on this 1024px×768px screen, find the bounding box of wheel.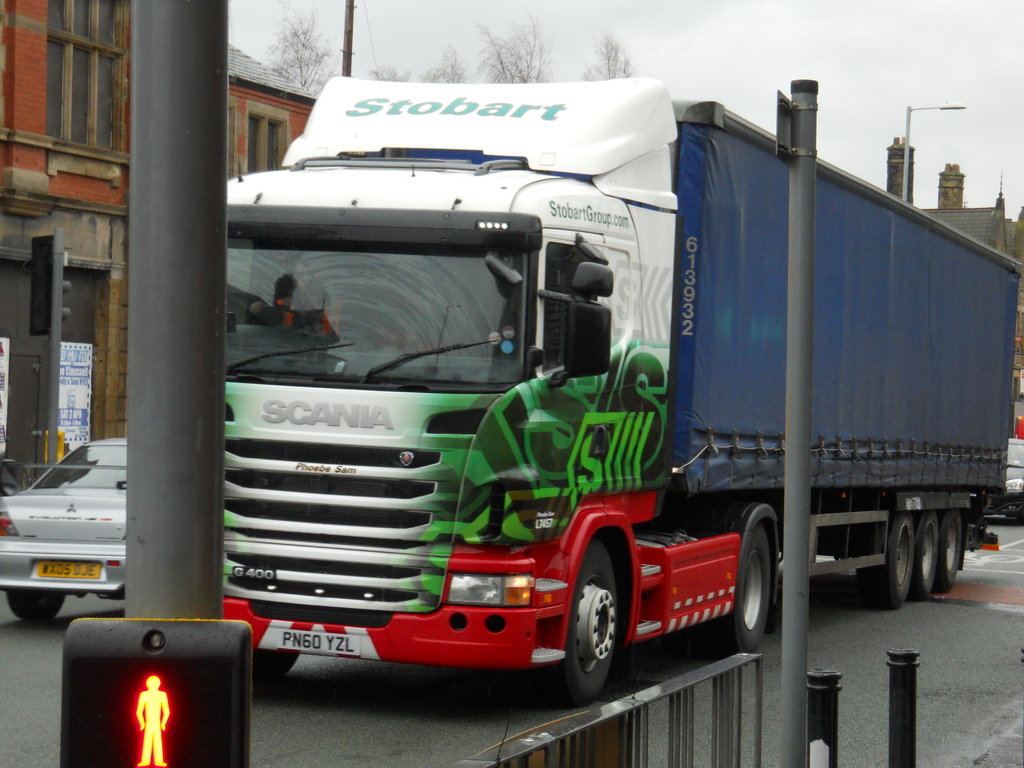
Bounding box: crop(255, 655, 303, 684).
